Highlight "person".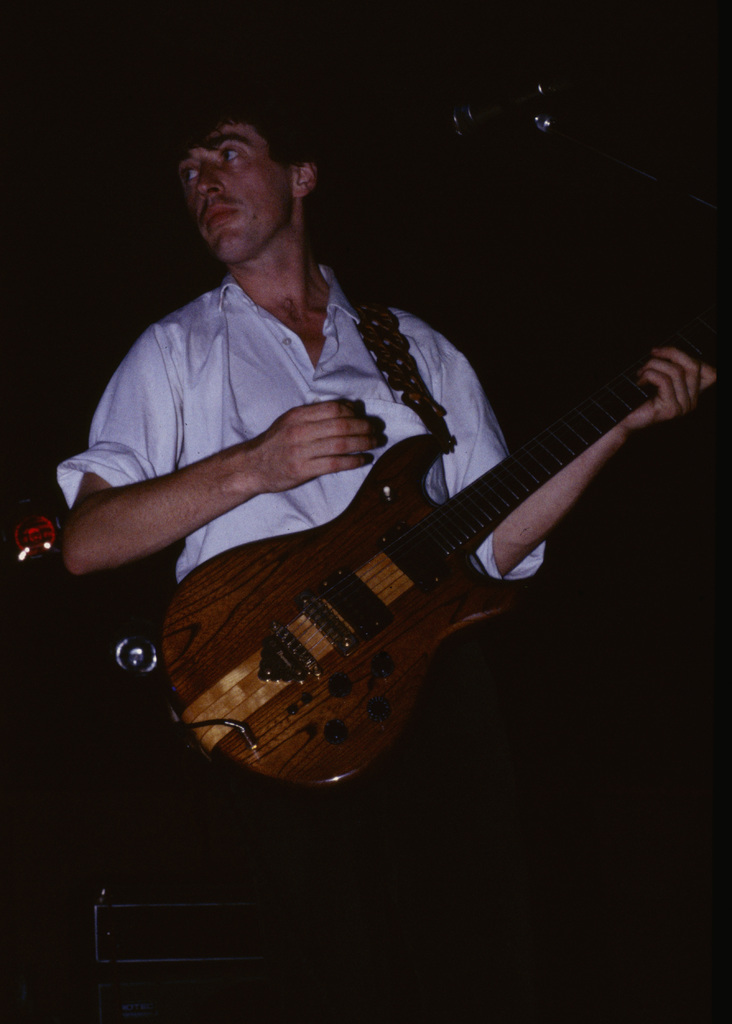
Highlighted region: (x1=62, y1=92, x2=722, y2=816).
